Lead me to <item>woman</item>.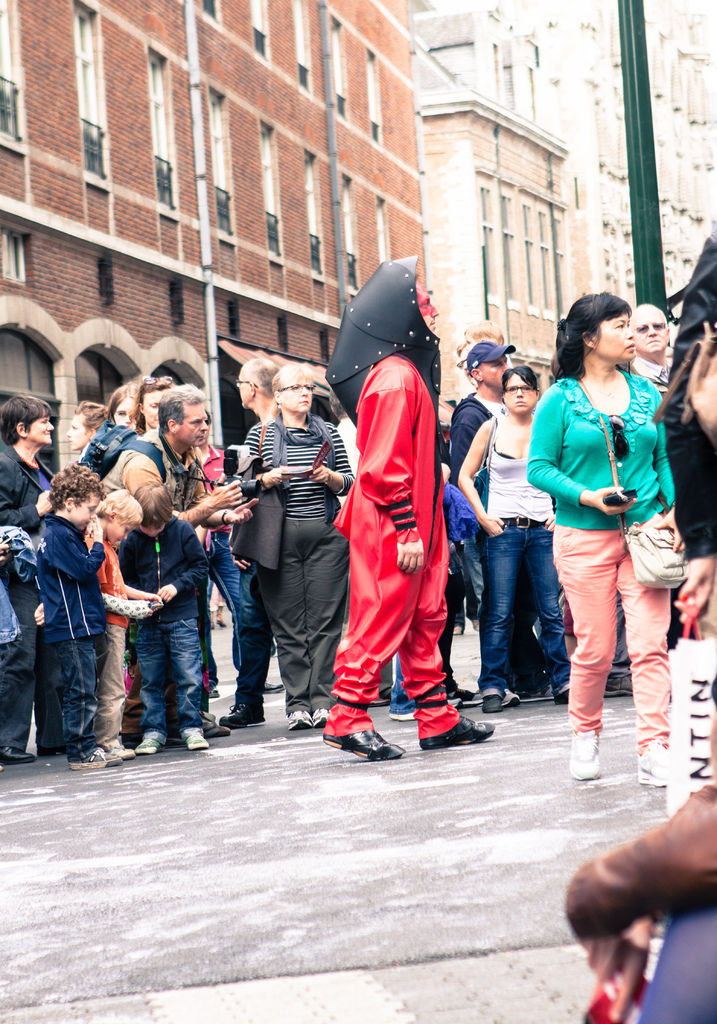
Lead to select_region(456, 364, 571, 711).
